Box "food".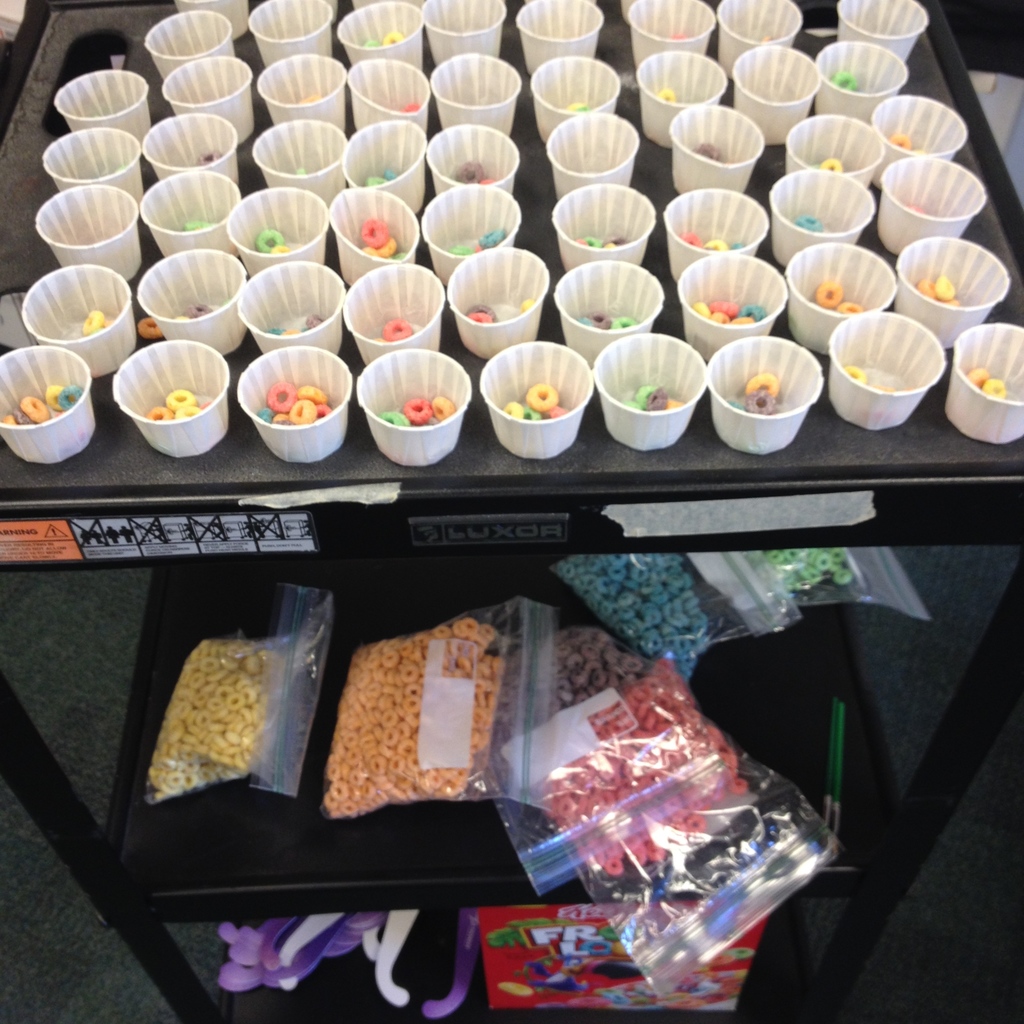
[680,230,704,250].
